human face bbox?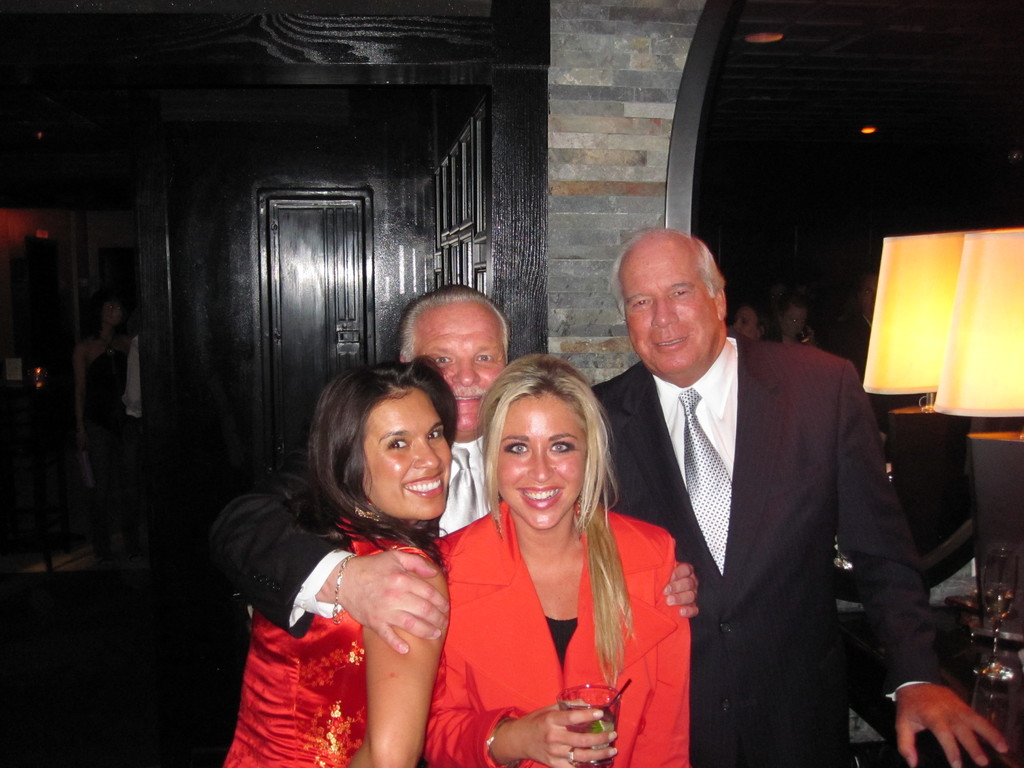
(x1=496, y1=404, x2=589, y2=528)
